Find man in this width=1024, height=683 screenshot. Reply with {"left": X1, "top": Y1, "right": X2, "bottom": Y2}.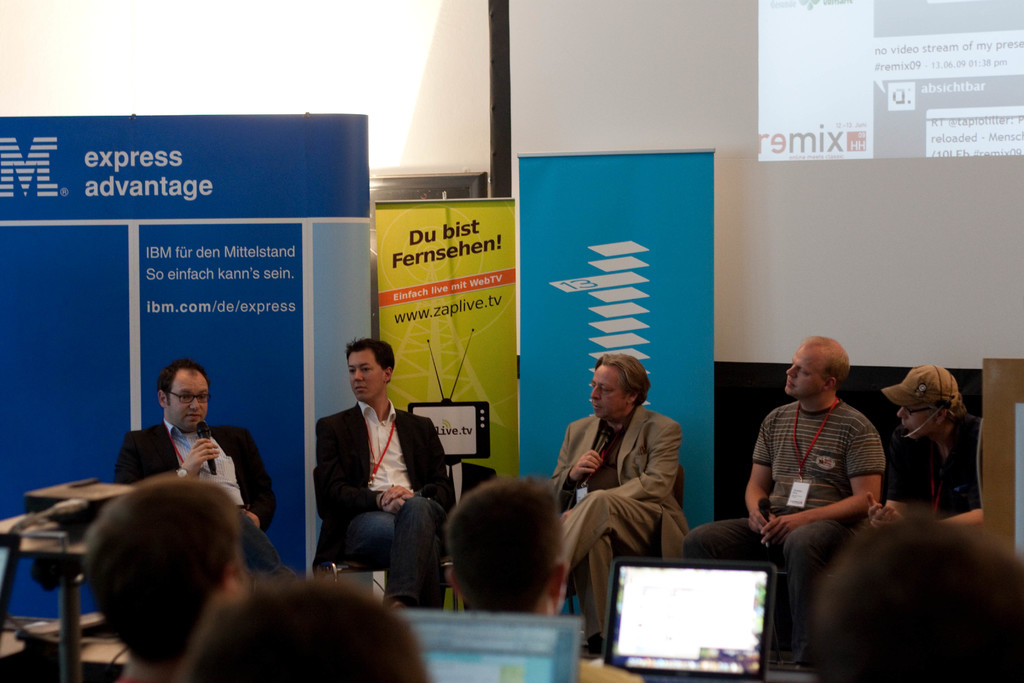
{"left": 305, "top": 342, "right": 439, "bottom": 607}.
